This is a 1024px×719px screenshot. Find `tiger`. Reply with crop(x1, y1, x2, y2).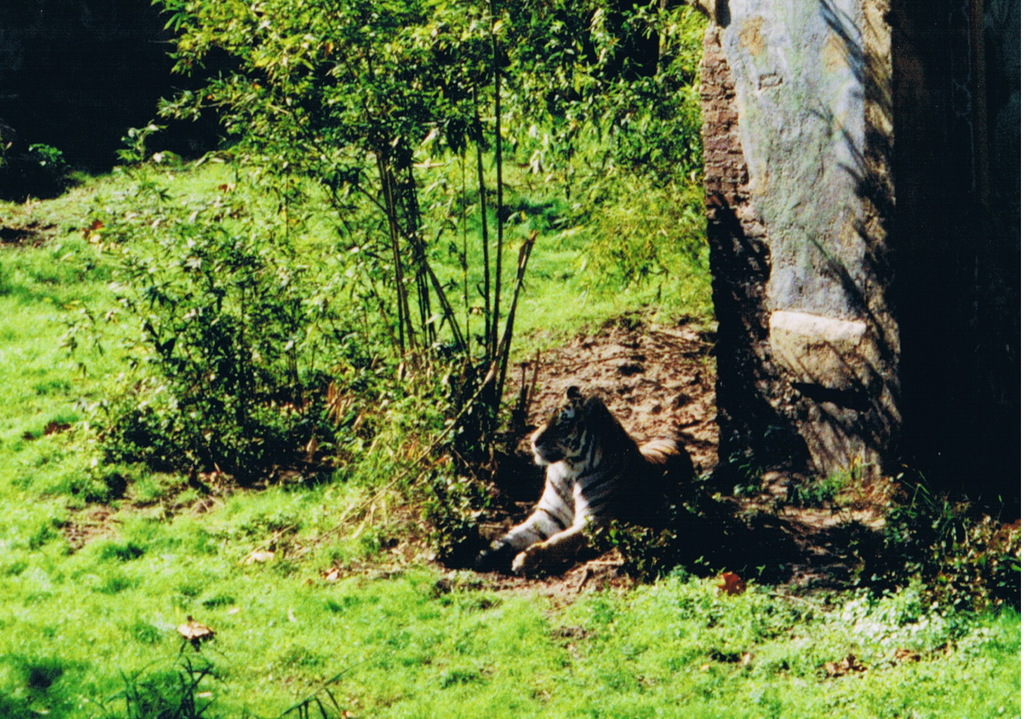
crop(465, 386, 703, 579).
